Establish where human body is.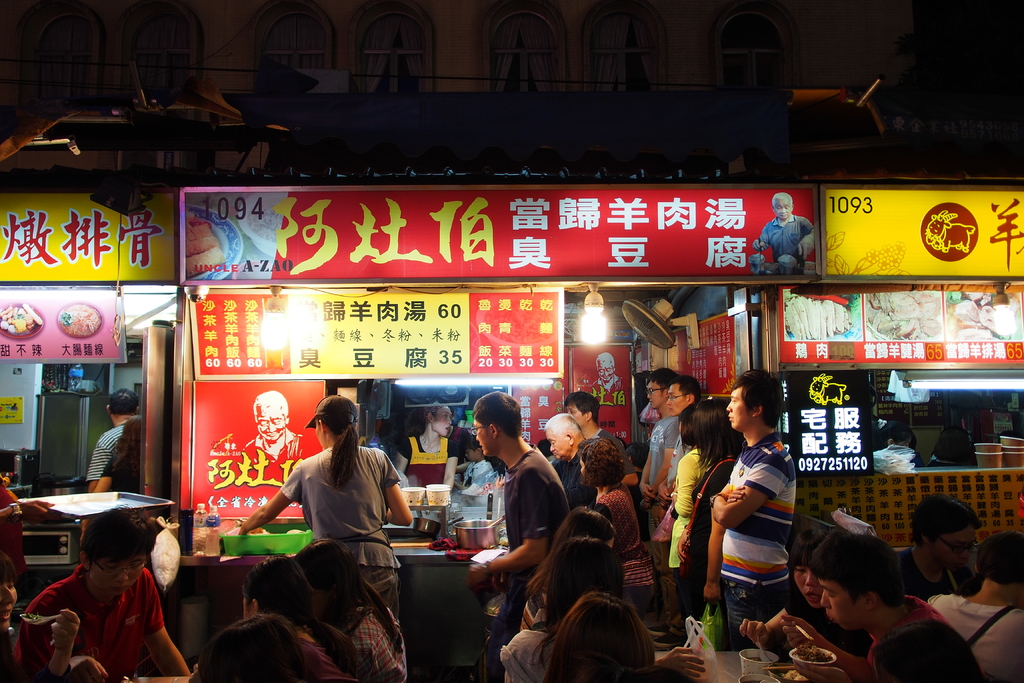
Established at 710, 400, 817, 643.
